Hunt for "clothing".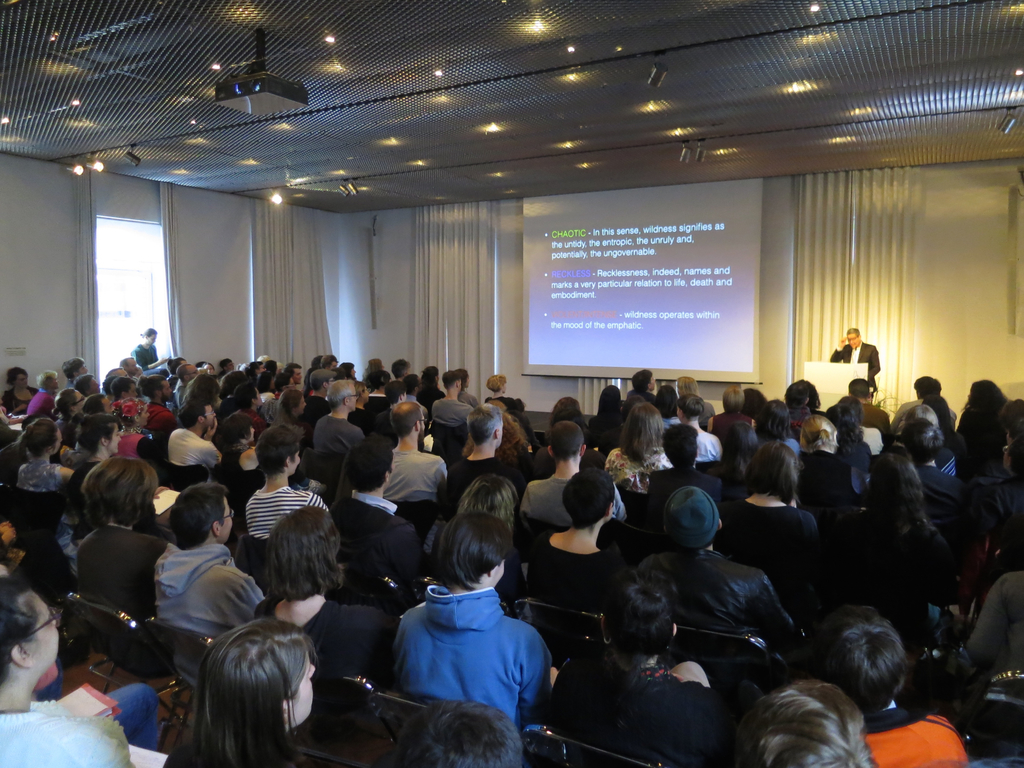
Hunted down at (205,441,266,510).
